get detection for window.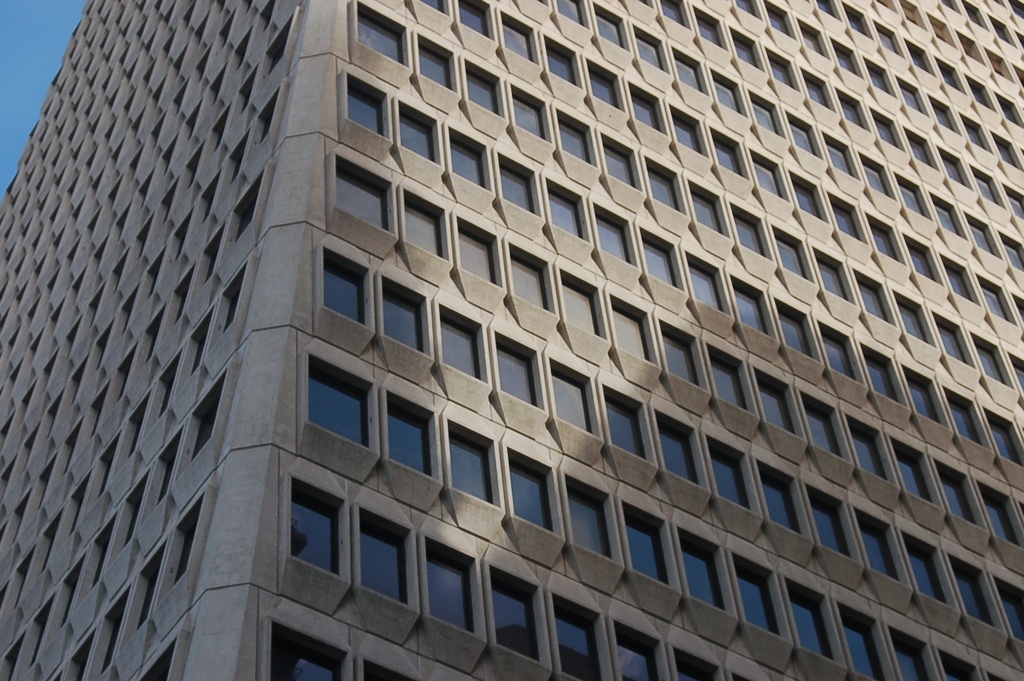
Detection: [x1=990, y1=52, x2=1010, y2=78].
